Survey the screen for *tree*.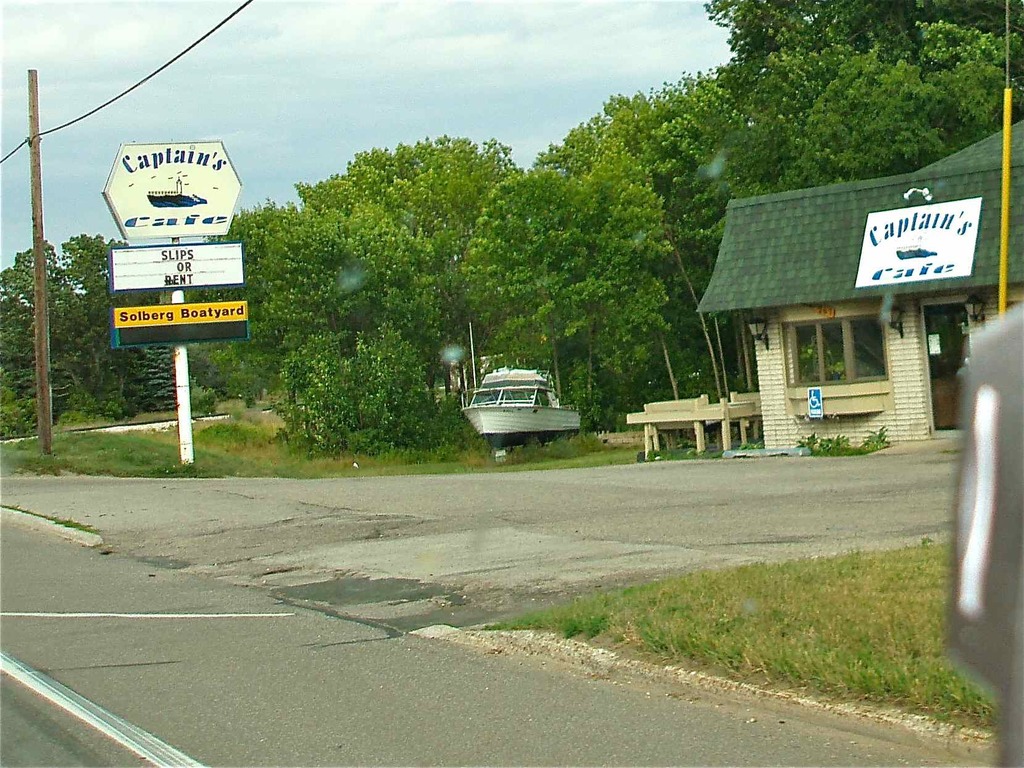
Survey found: 639/113/745/372.
